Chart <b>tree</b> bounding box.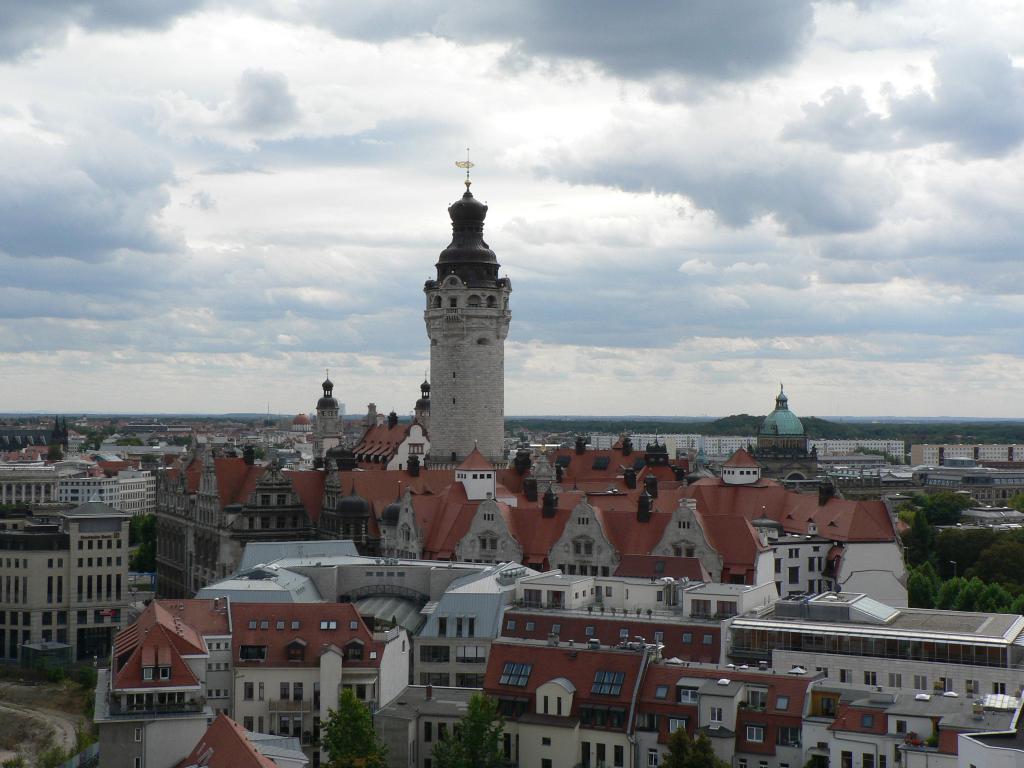
Charted: box=[904, 513, 931, 558].
